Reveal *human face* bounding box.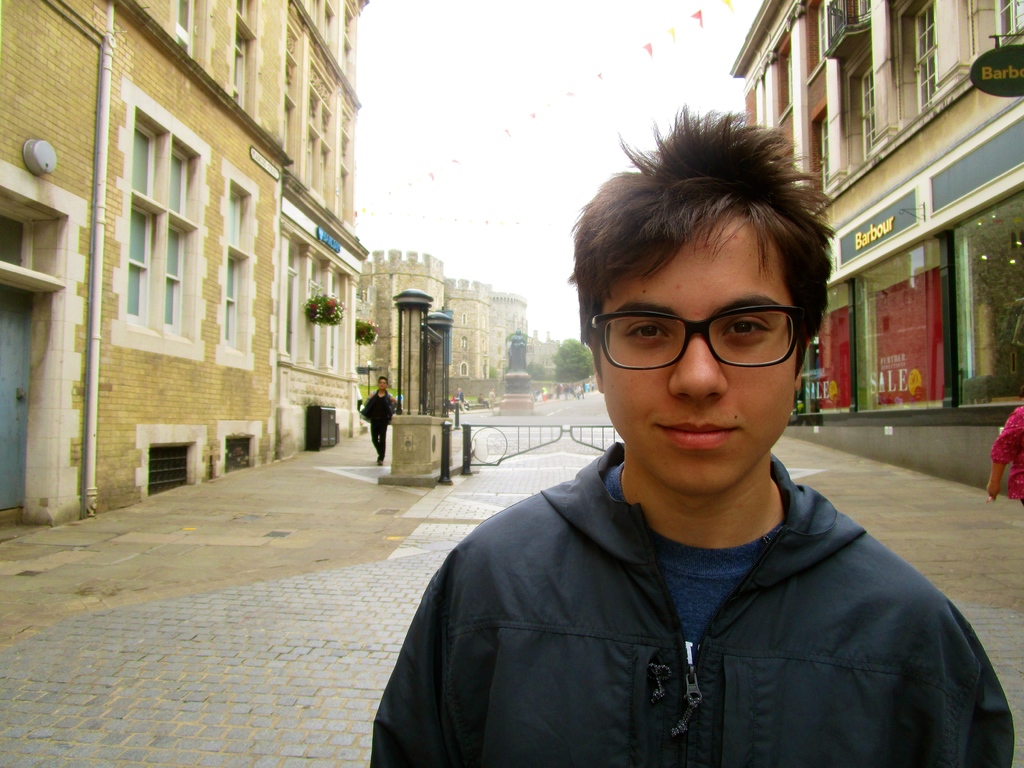
Revealed: (x1=586, y1=223, x2=807, y2=497).
